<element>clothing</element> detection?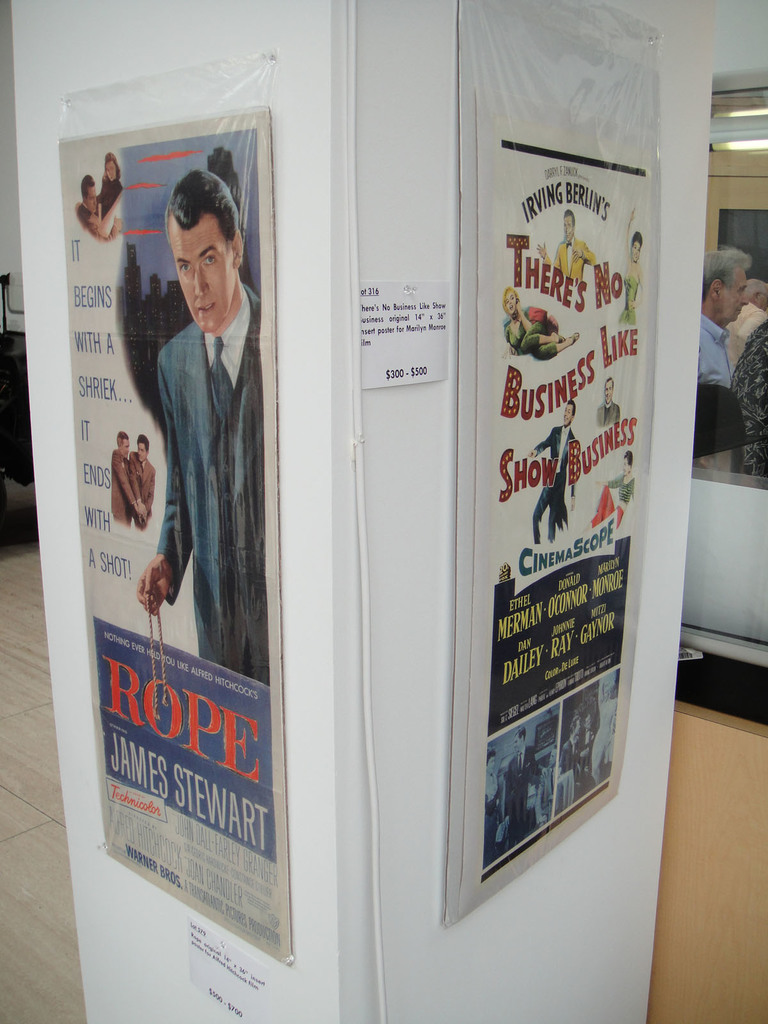
pyautogui.locateOnScreen(698, 309, 733, 383)
